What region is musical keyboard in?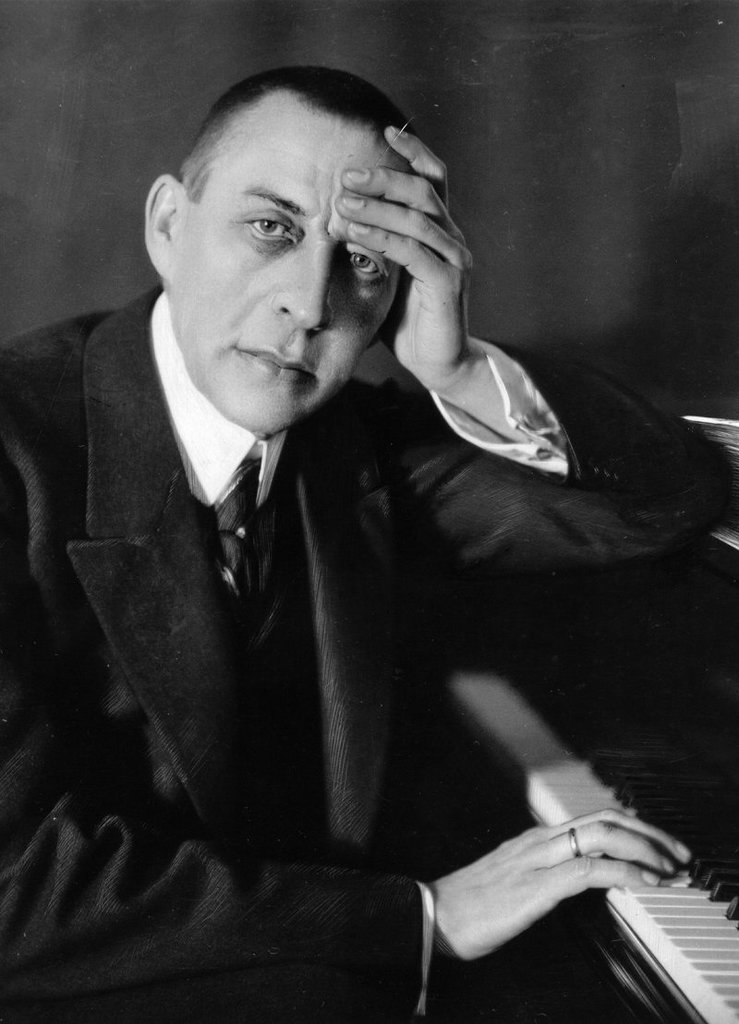
box=[545, 846, 738, 1014].
